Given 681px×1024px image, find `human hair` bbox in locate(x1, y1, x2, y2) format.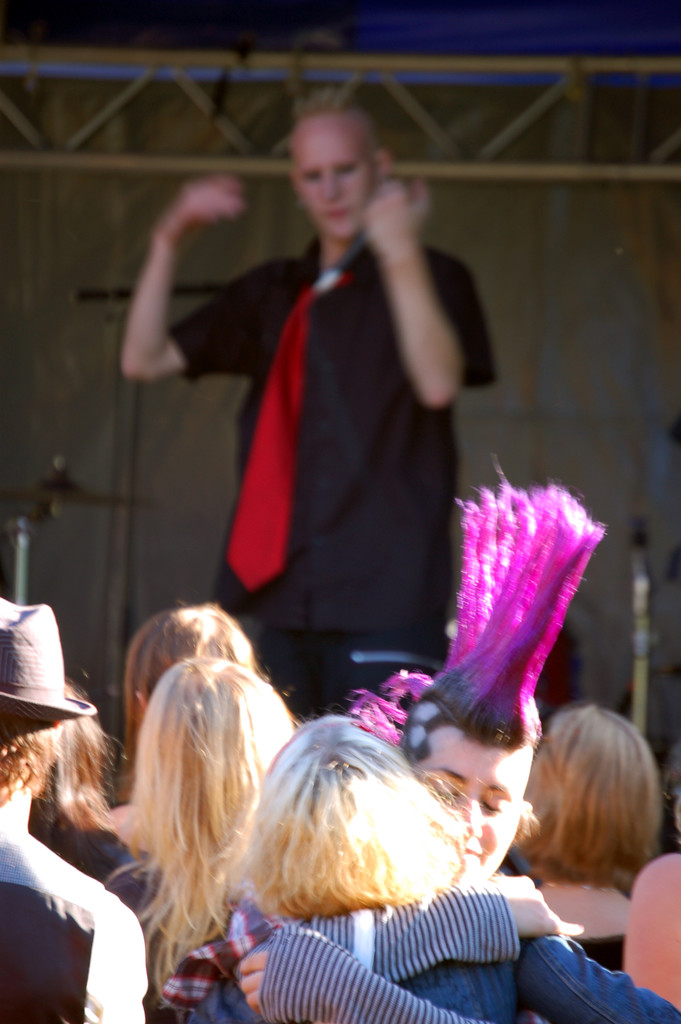
locate(0, 727, 67, 810).
